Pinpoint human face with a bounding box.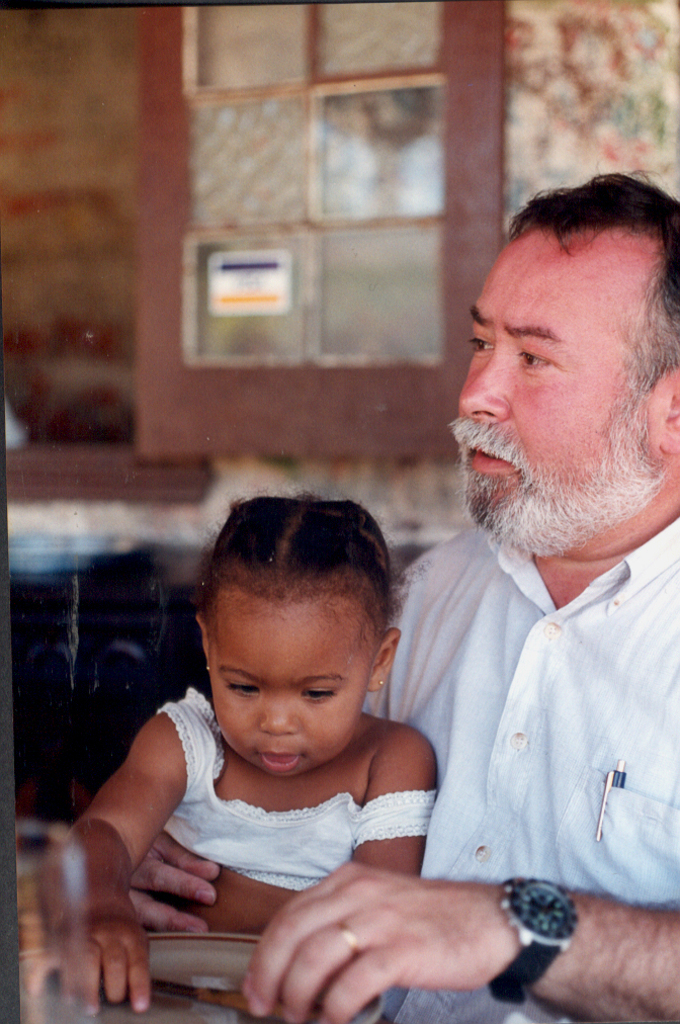
bbox=(456, 224, 655, 546).
